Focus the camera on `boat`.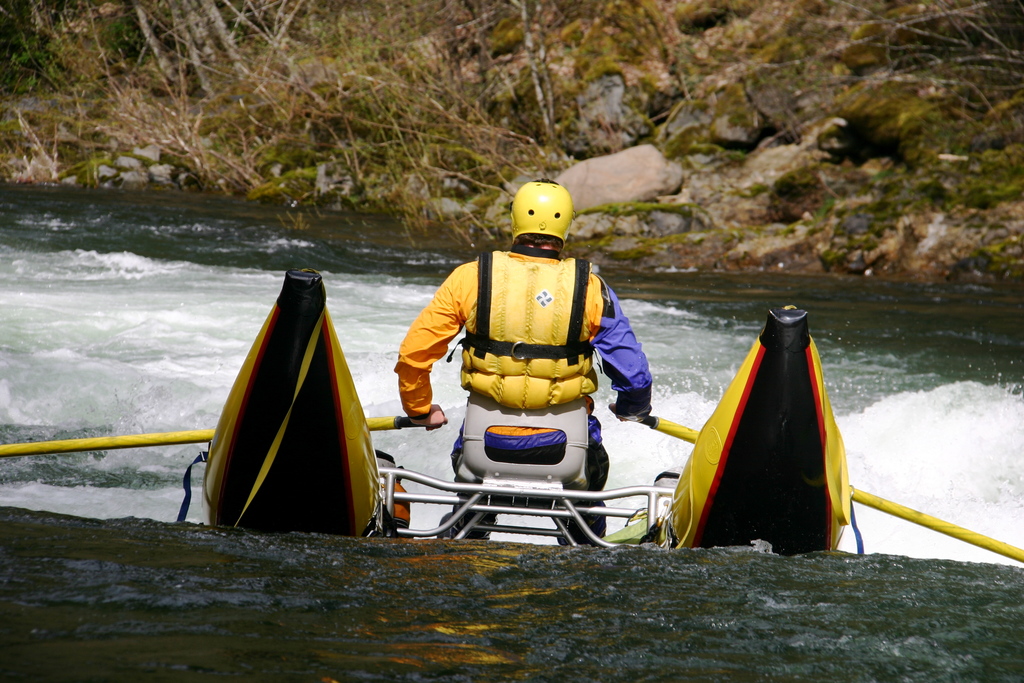
Focus region: bbox(198, 267, 854, 553).
